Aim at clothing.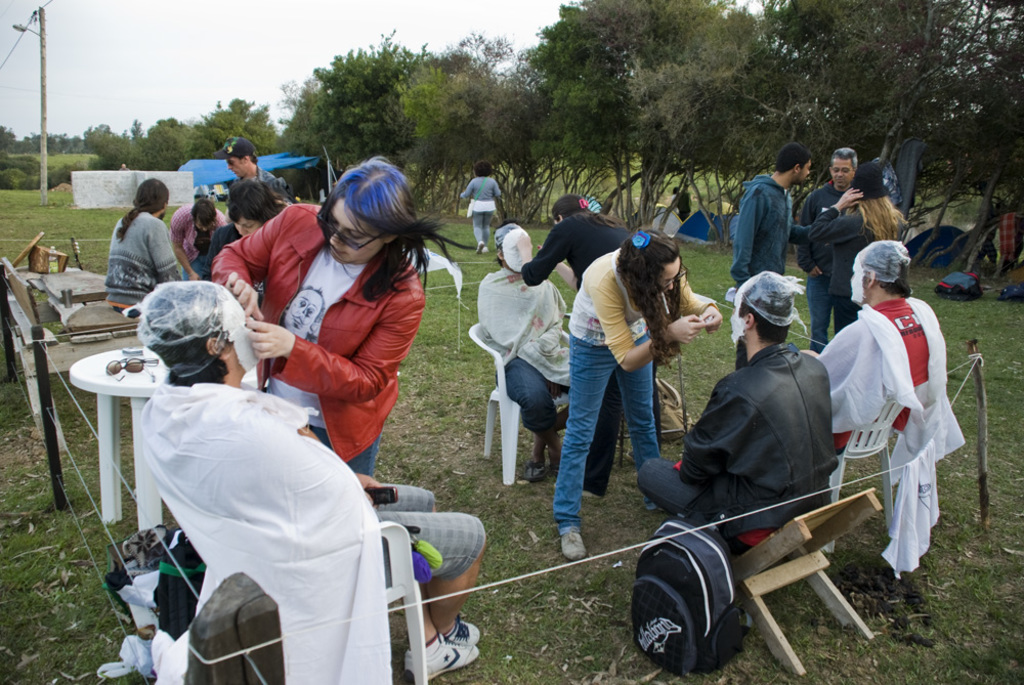
Aimed at region(461, 172, 504, 244).
